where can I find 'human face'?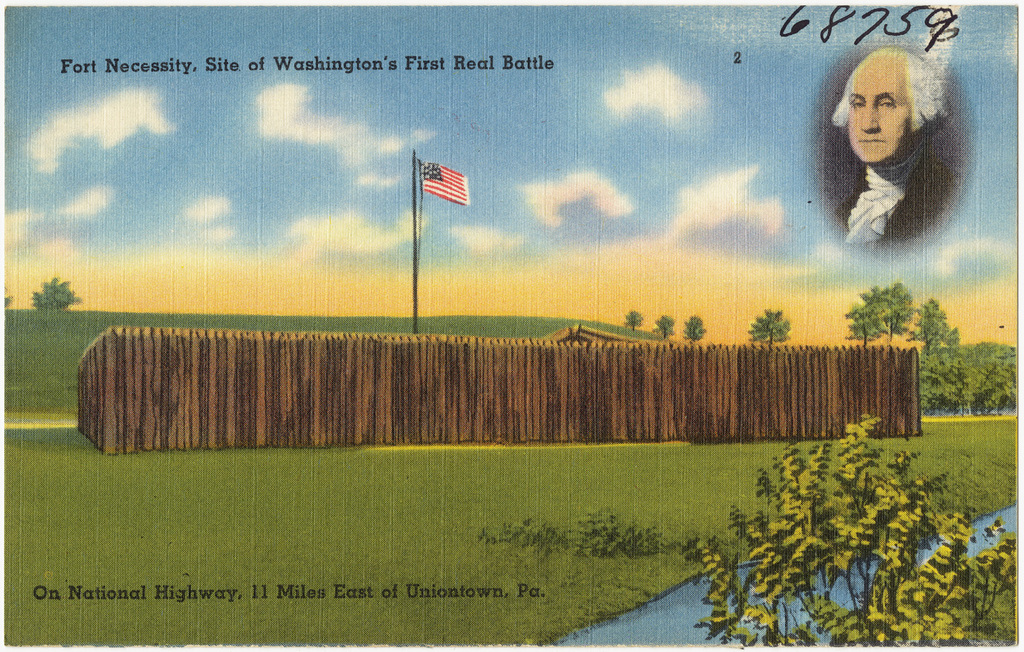
You can find it at {"left": 844, "top": 57, "right": 909, "bottom": 165}.
